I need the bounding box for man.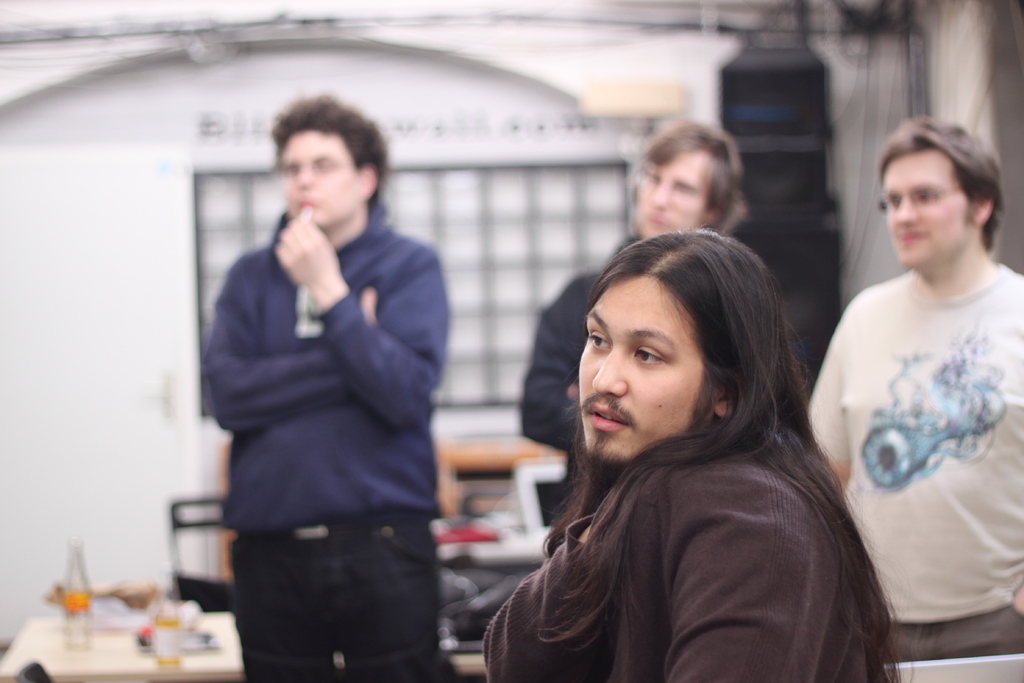
Here it is: select_region(516, 120, 753, 508).
